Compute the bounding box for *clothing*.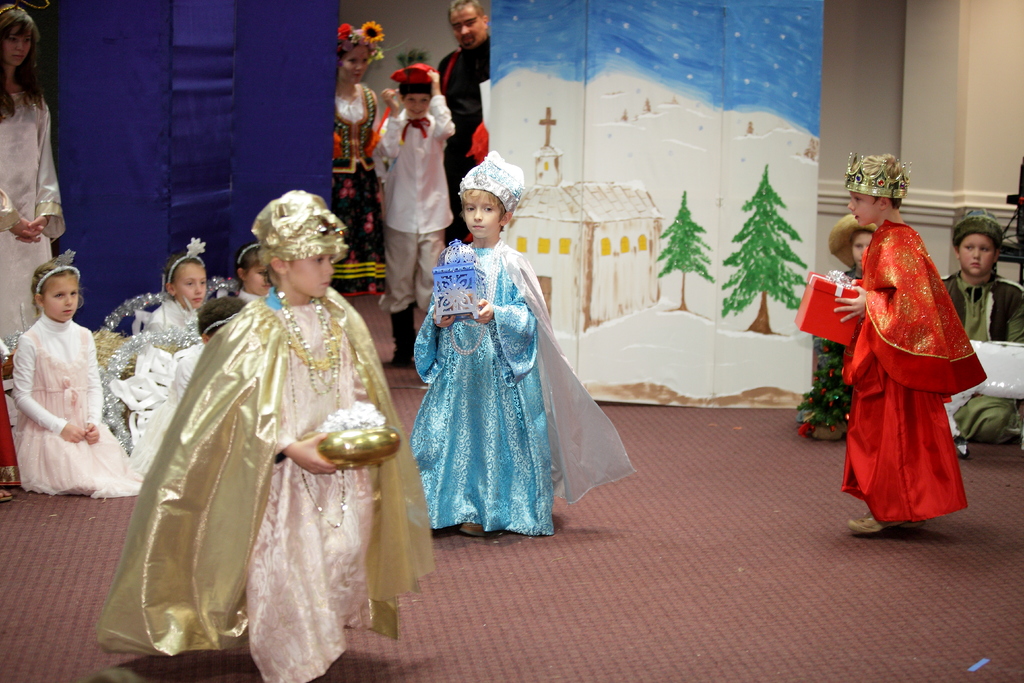
[x1=0, y1=81, x2=73, y2=357].
